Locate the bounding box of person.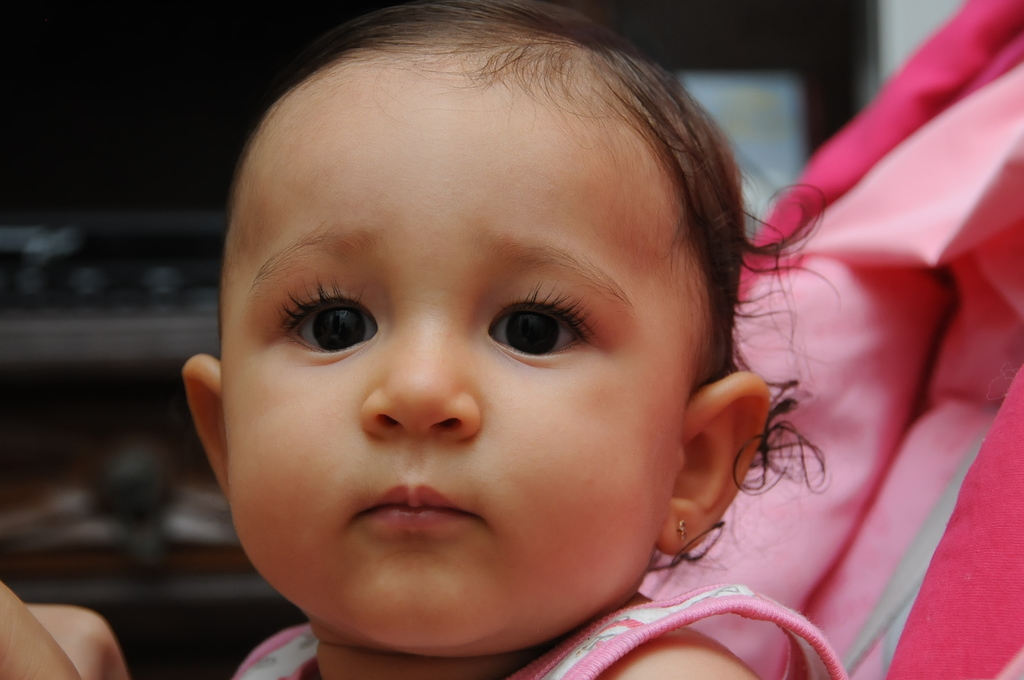
Bounding box: crop(1, 0, 855, 679).
